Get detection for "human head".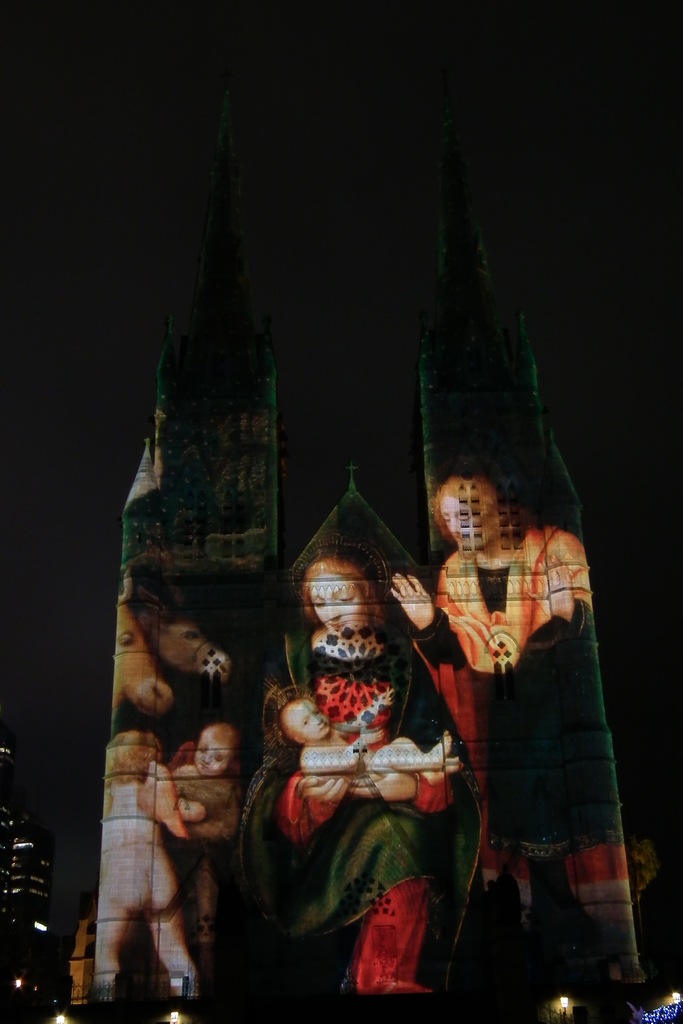
Detection: bbox=(192, 724, 239, 778).
